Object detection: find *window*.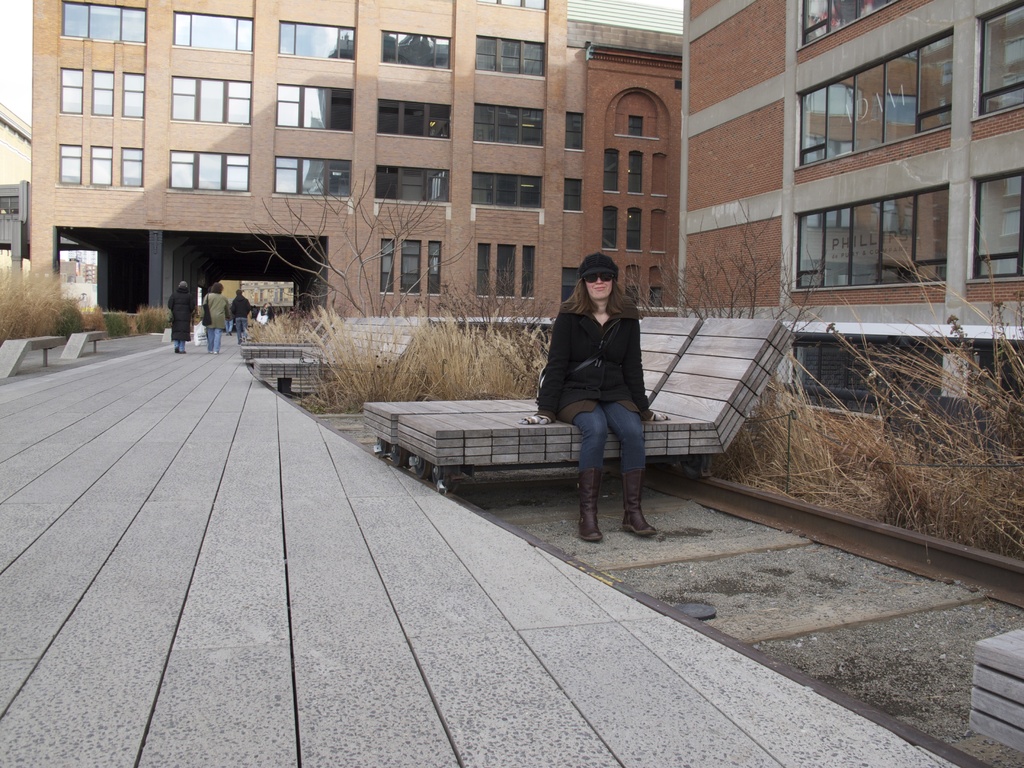
(x1=625, y1=152, x2=641, y2=195).
